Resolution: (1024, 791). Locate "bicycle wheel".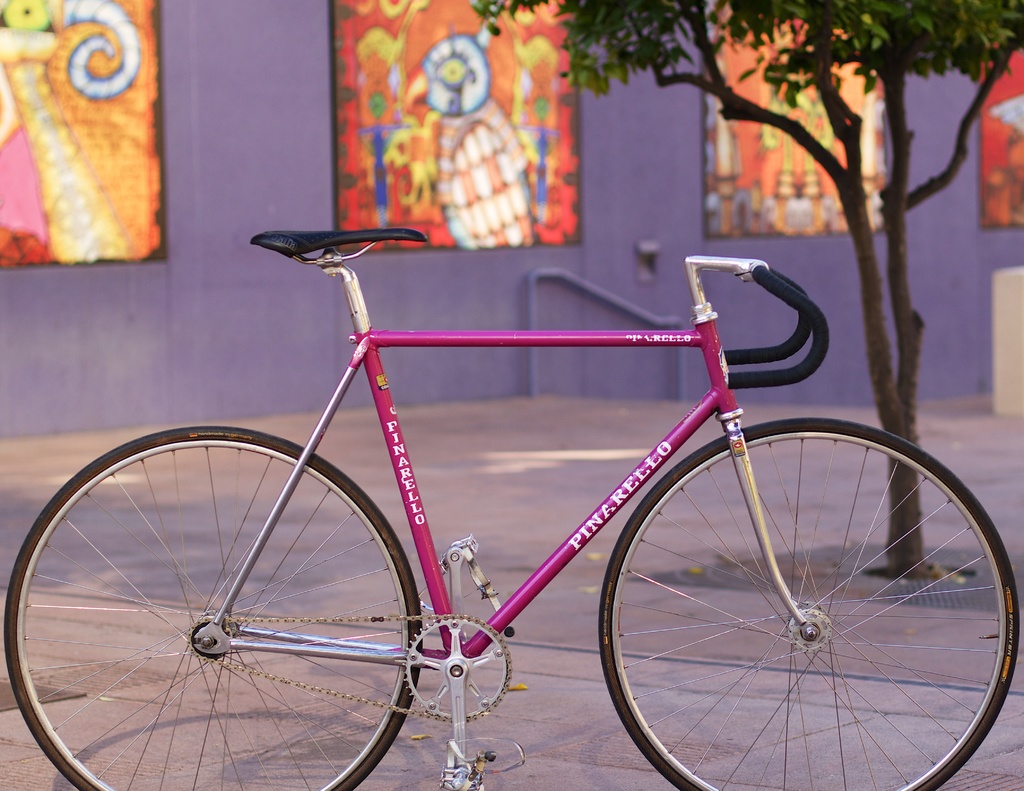
3/428/422/790.
